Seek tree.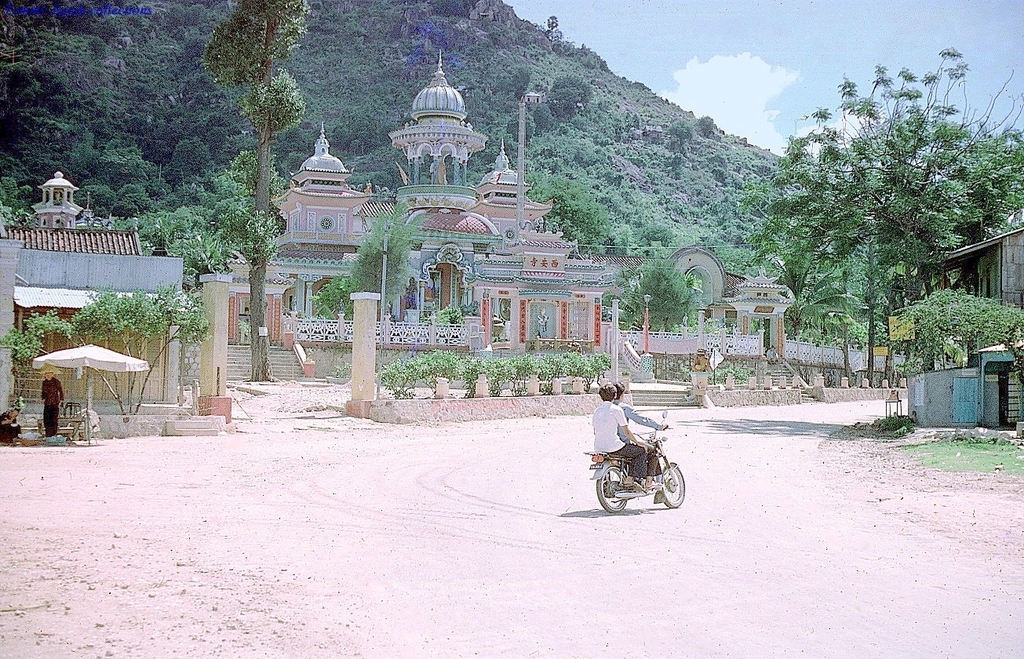
rect(44, 293, 214, 415).
